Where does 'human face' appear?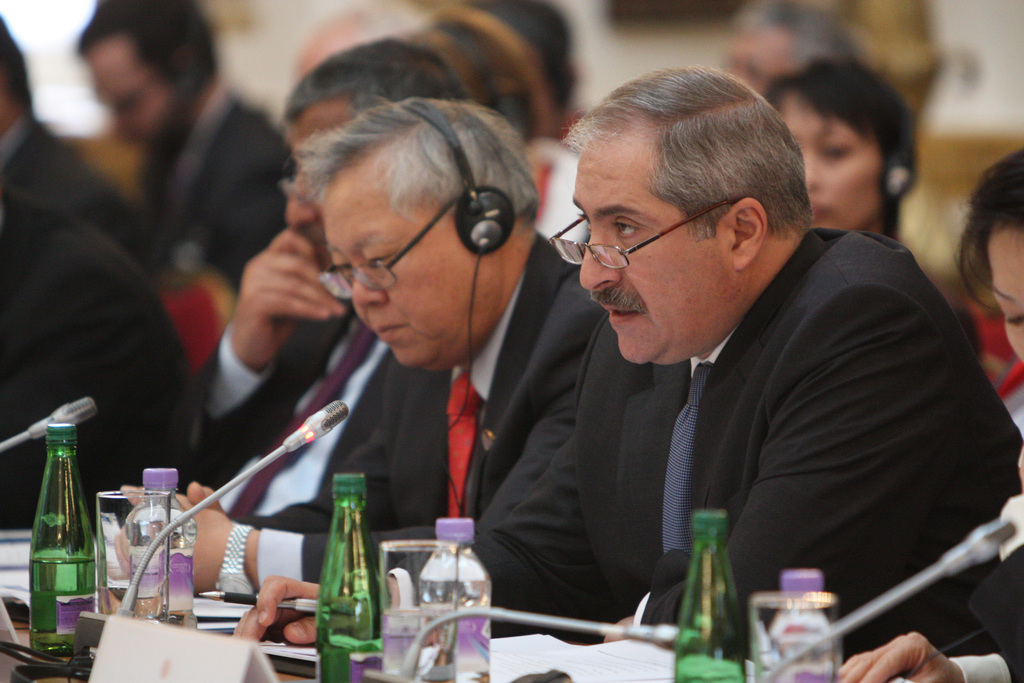
Appears at crop(317, 158, 502, 370).
